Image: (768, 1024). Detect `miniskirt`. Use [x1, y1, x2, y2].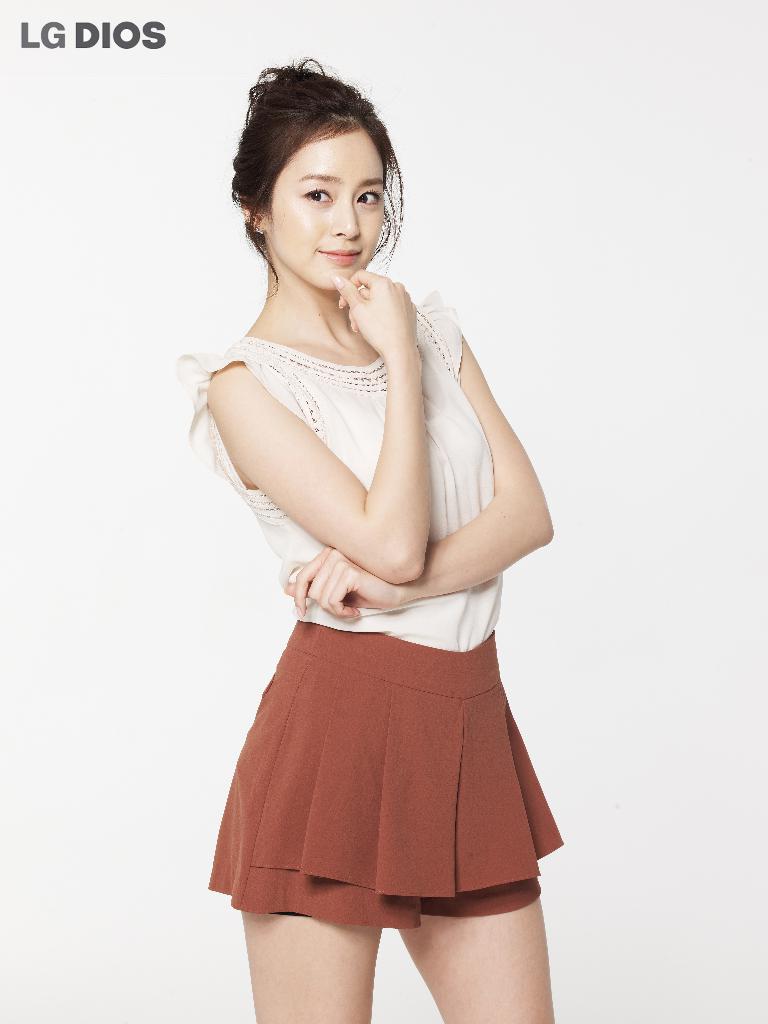
[206, 618, 564, 932].
